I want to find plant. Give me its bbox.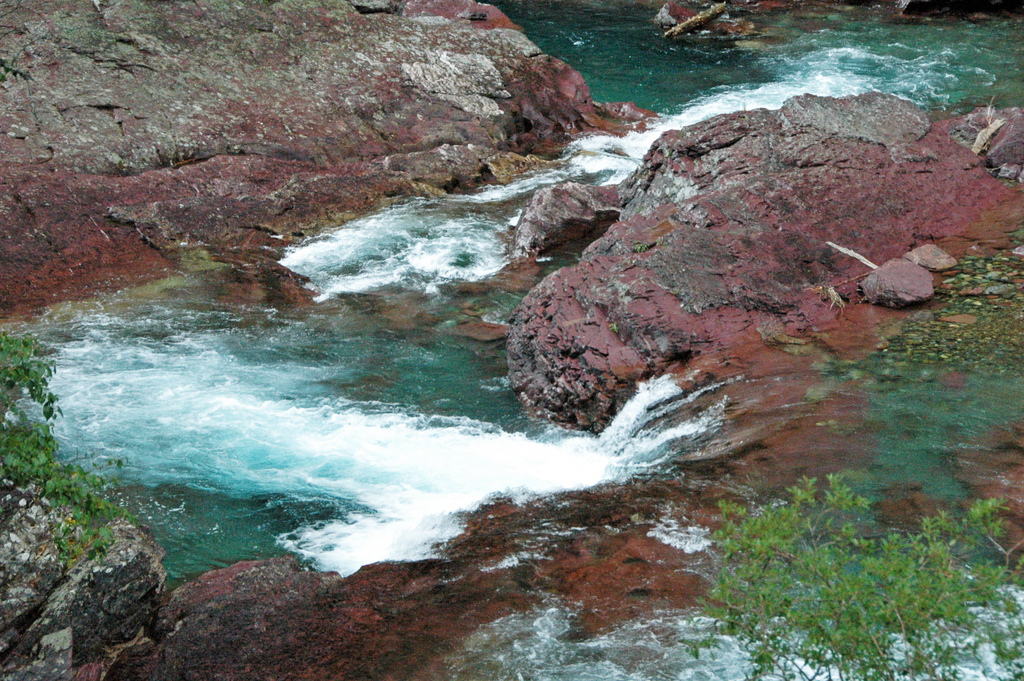
x1=0, y1=334, x2=63, y2=429.
